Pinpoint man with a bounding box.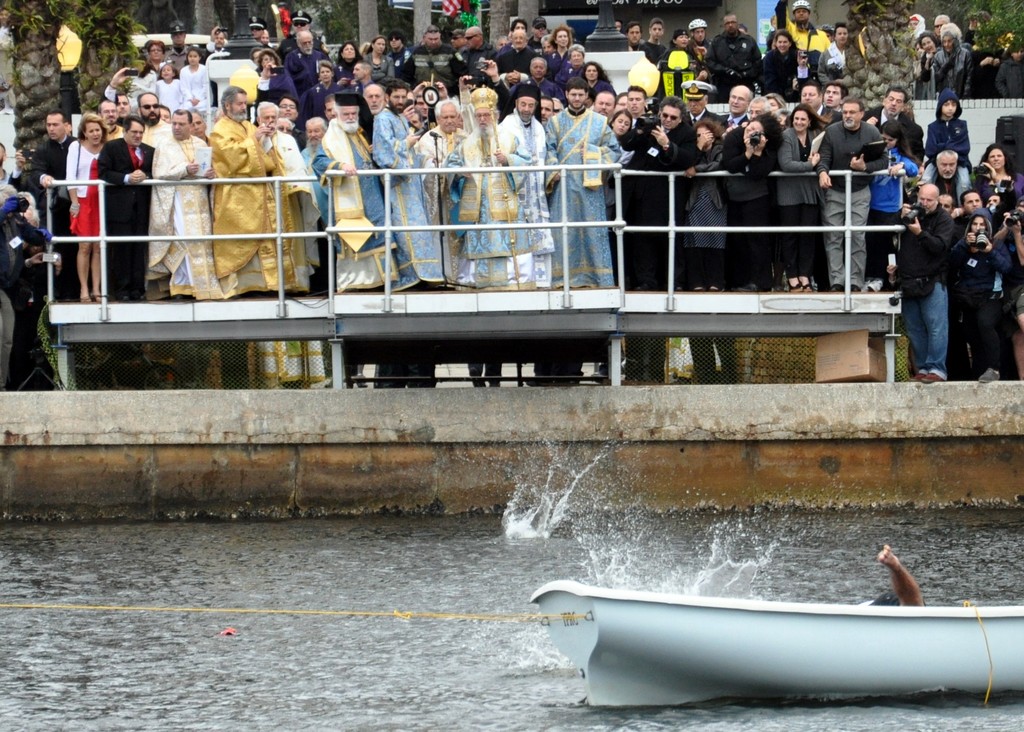
277 14 324 56.
